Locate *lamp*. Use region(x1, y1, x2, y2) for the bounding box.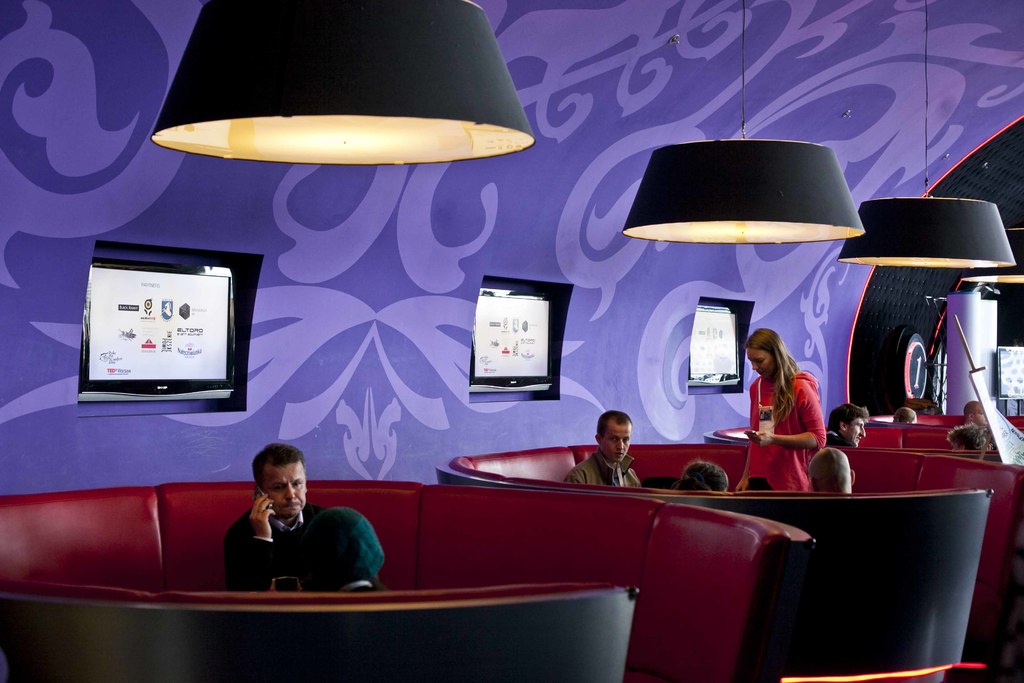
region(623, 0, 866, 247).
